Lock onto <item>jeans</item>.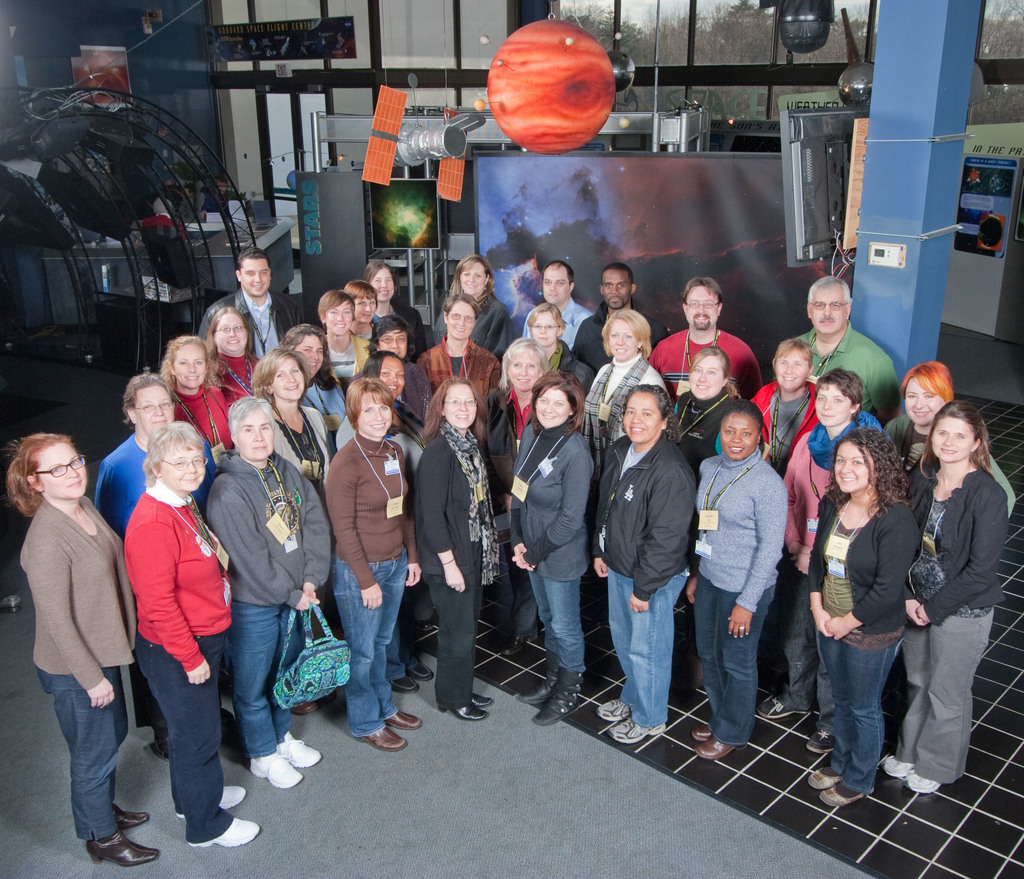
Locked: [left=130, top=636, right=232, bottom=839].
